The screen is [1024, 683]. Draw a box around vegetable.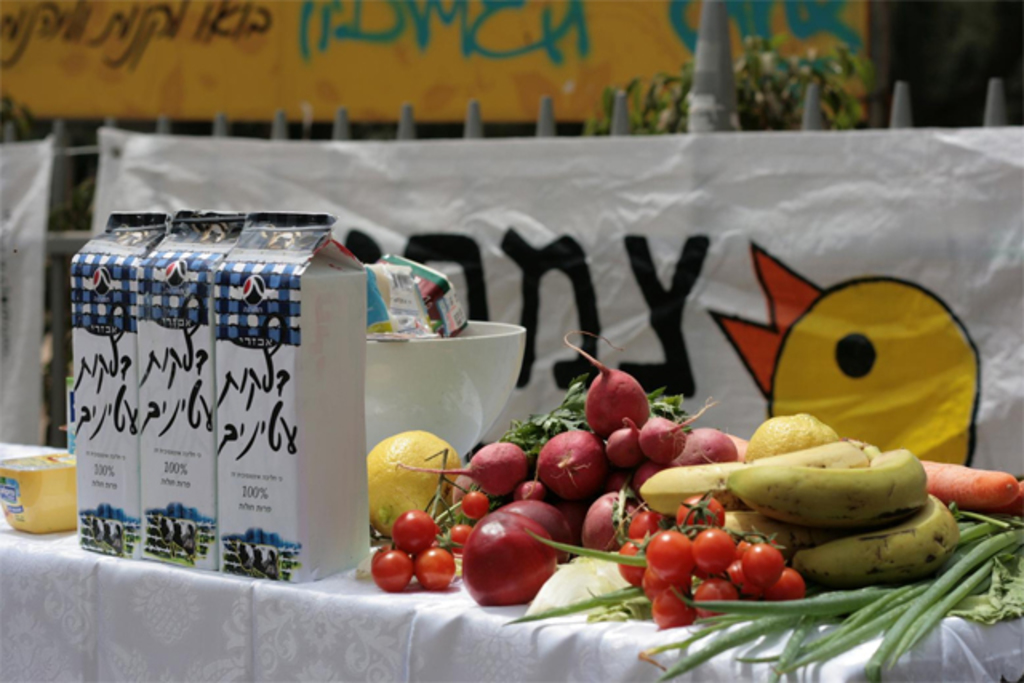
Rect(920, 461, 1018, 512).
